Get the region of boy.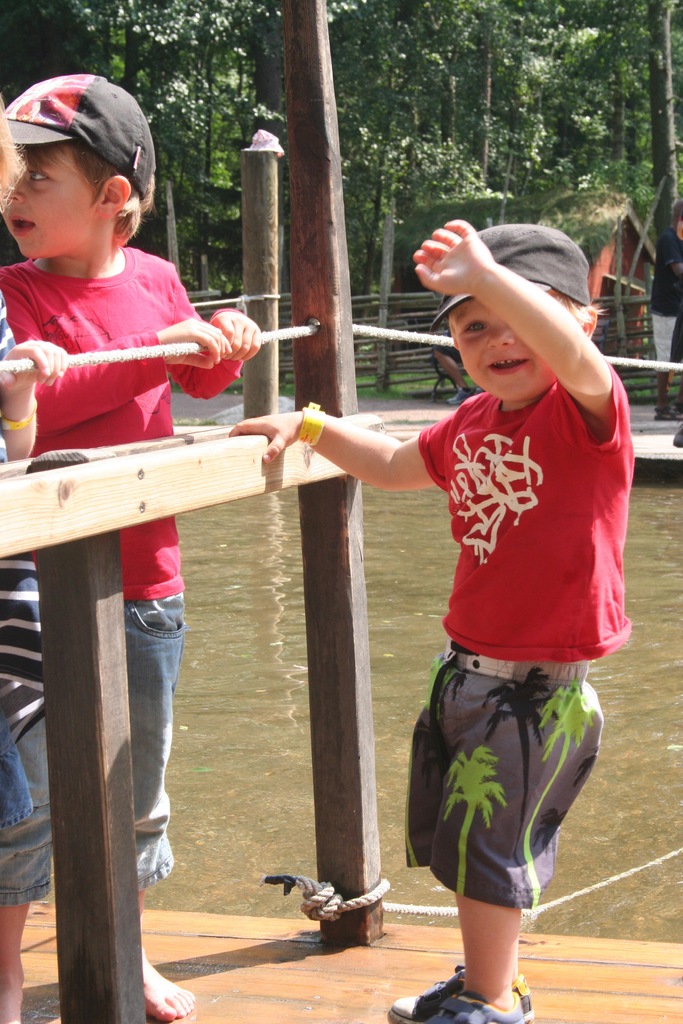
locate(226, 218, 634, 1023).
